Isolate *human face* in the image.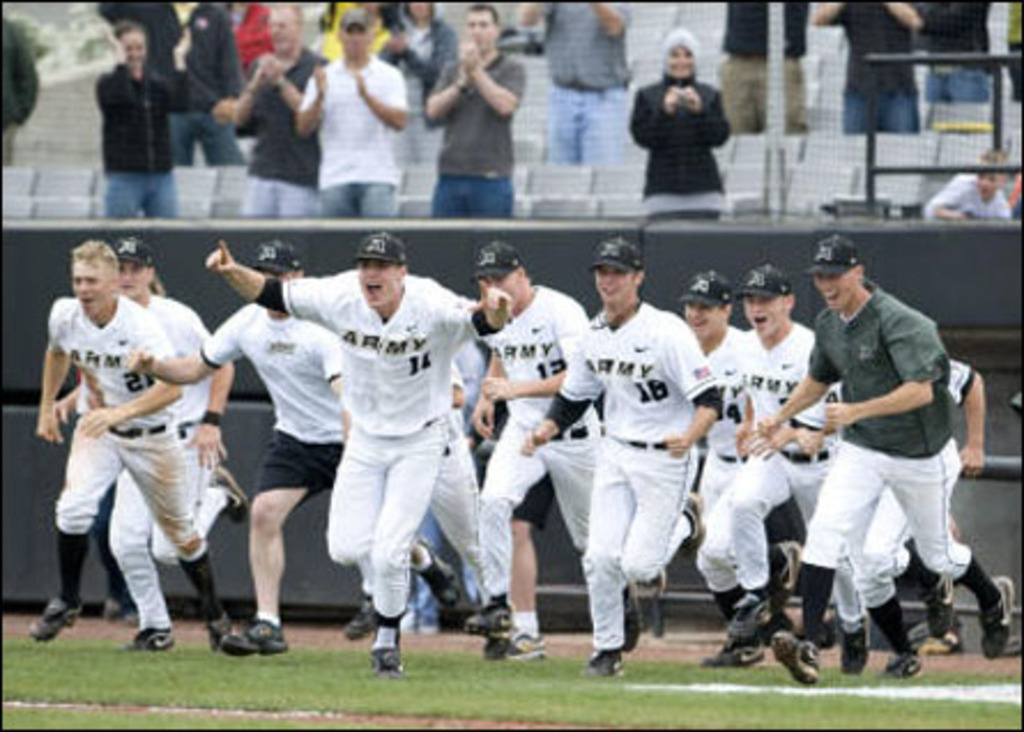
Isolated region: 359/262/393/306.
